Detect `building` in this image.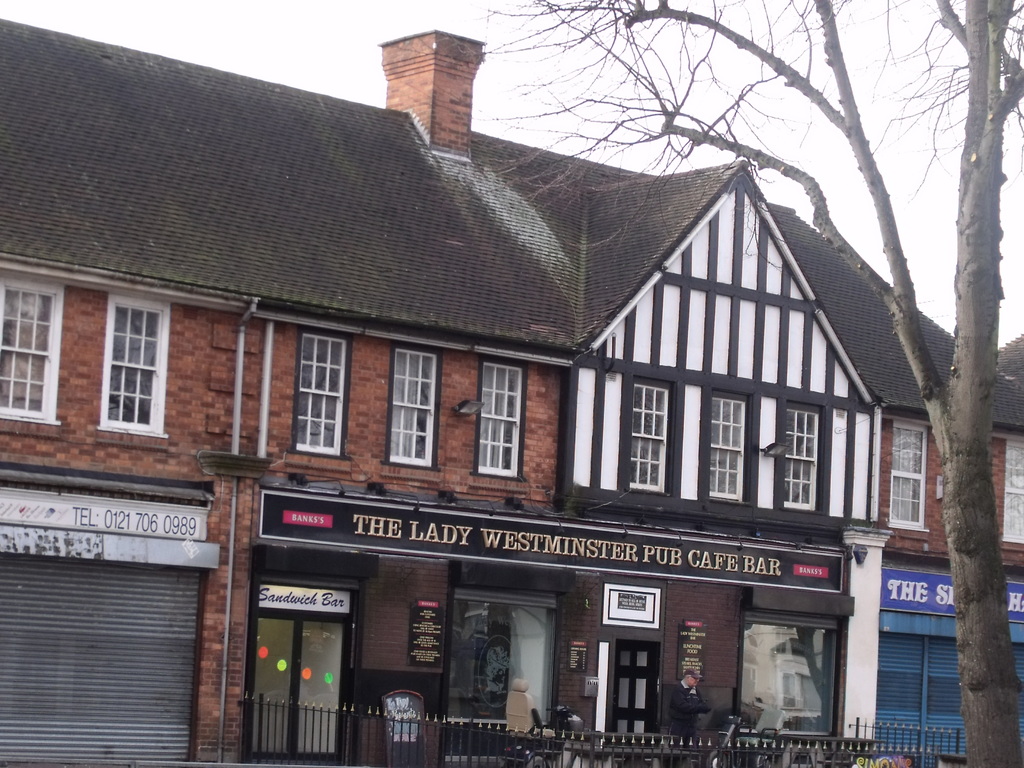
Detection: region(0, 18, 1023, 767).
